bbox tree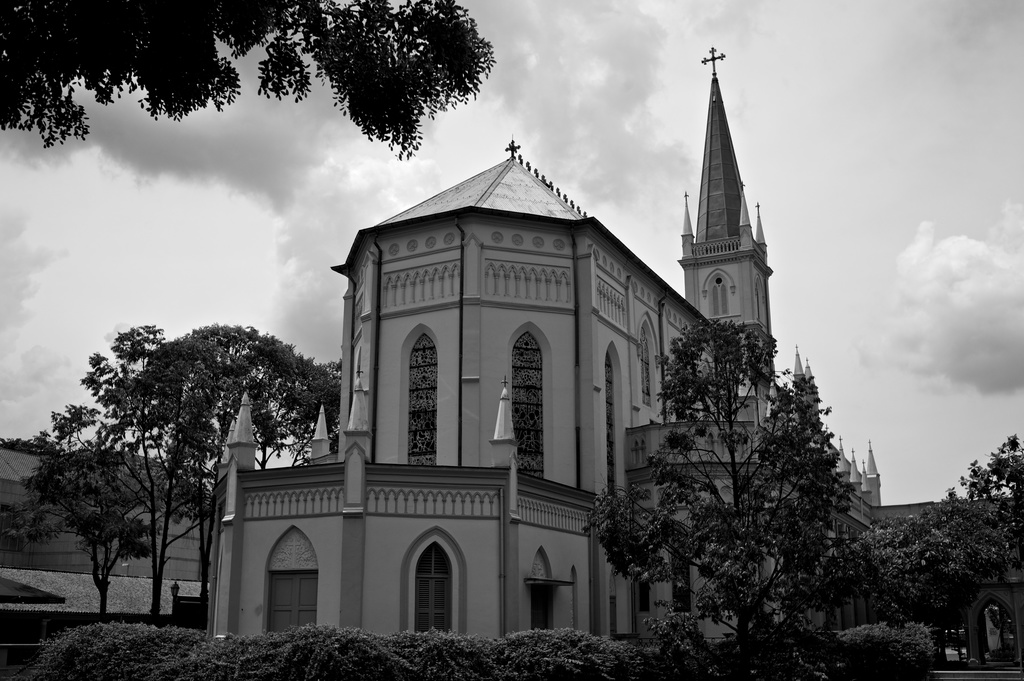
[x1=583, y1=319, x2=865, y2=680]
